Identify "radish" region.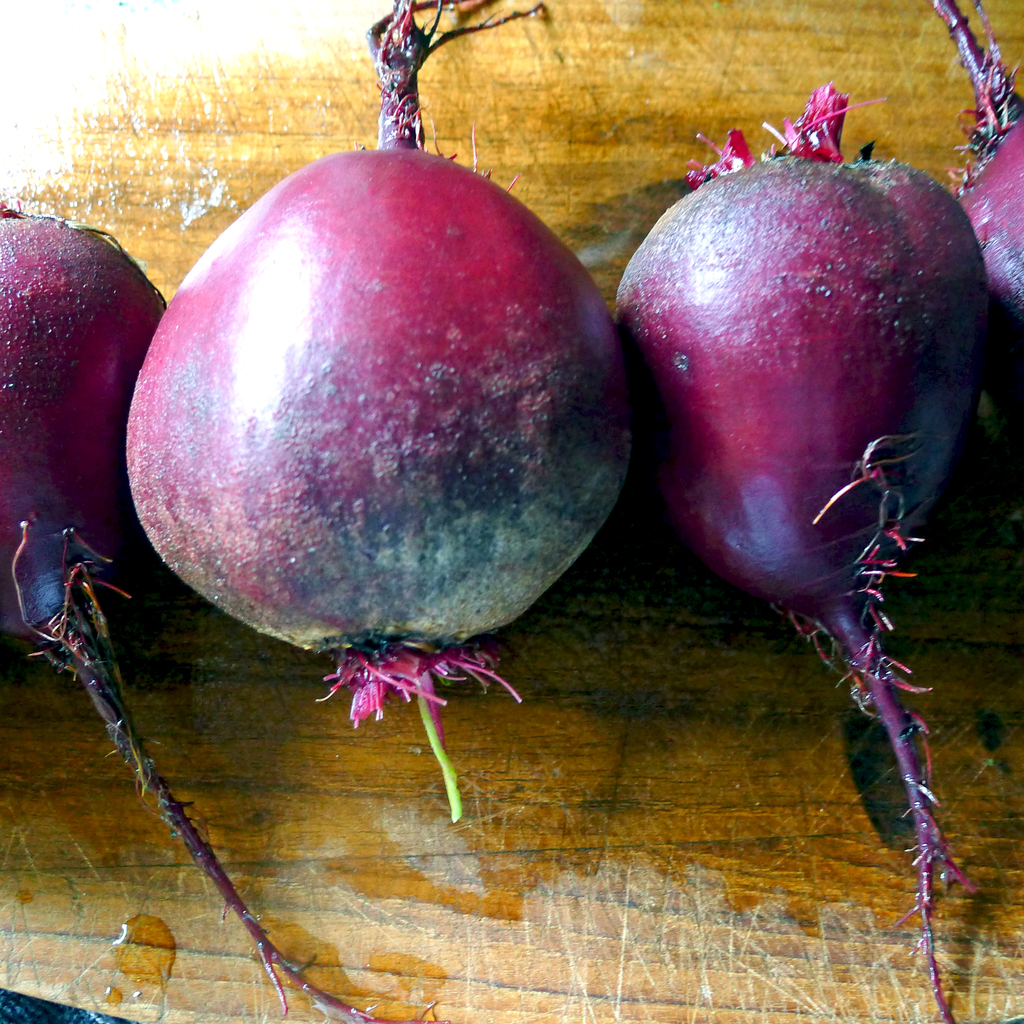
Region: region(0, 188, 389, 1023).
